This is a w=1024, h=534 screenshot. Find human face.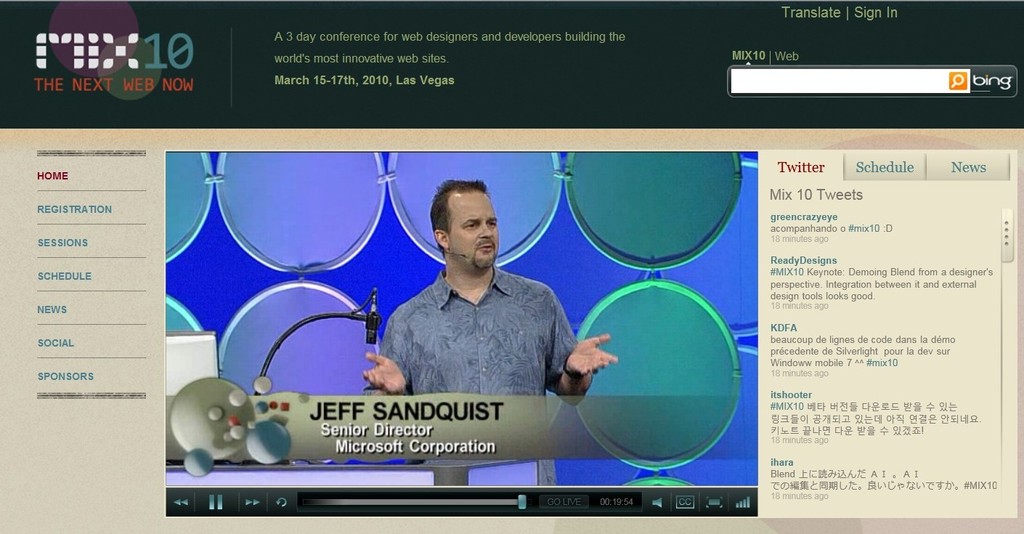
Bounding box: {"left": 448, "top": 194, "right": 498, "bottom": 272}.
